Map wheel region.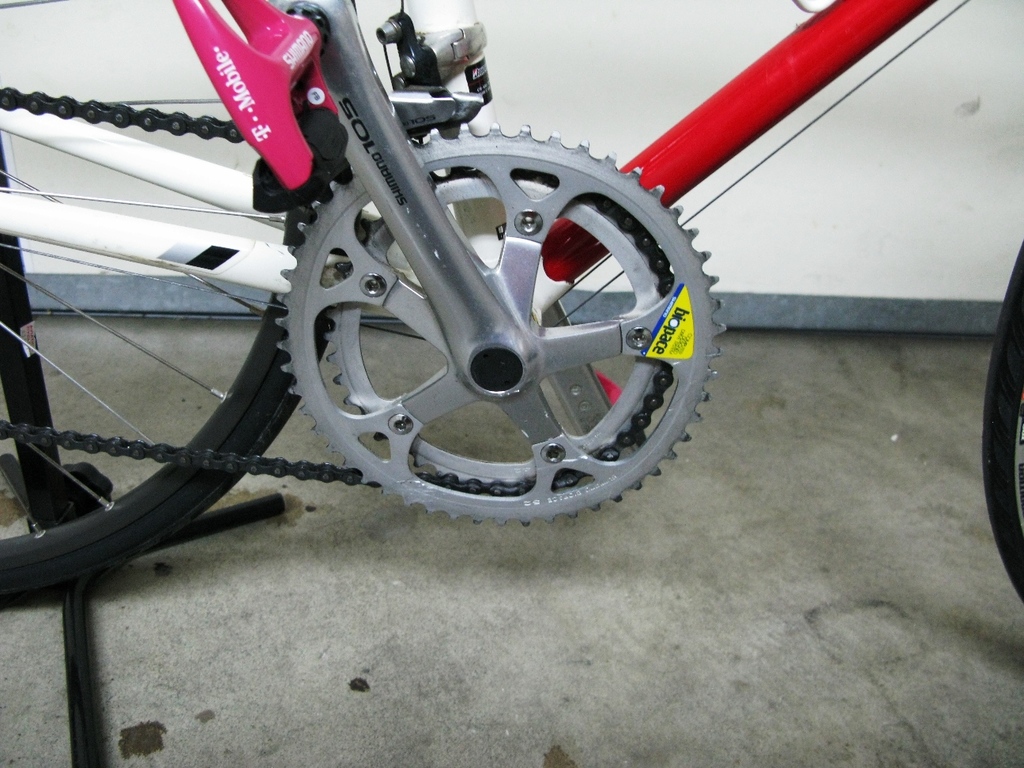
Mapped to l=261, t=119, r=702, b=518.
